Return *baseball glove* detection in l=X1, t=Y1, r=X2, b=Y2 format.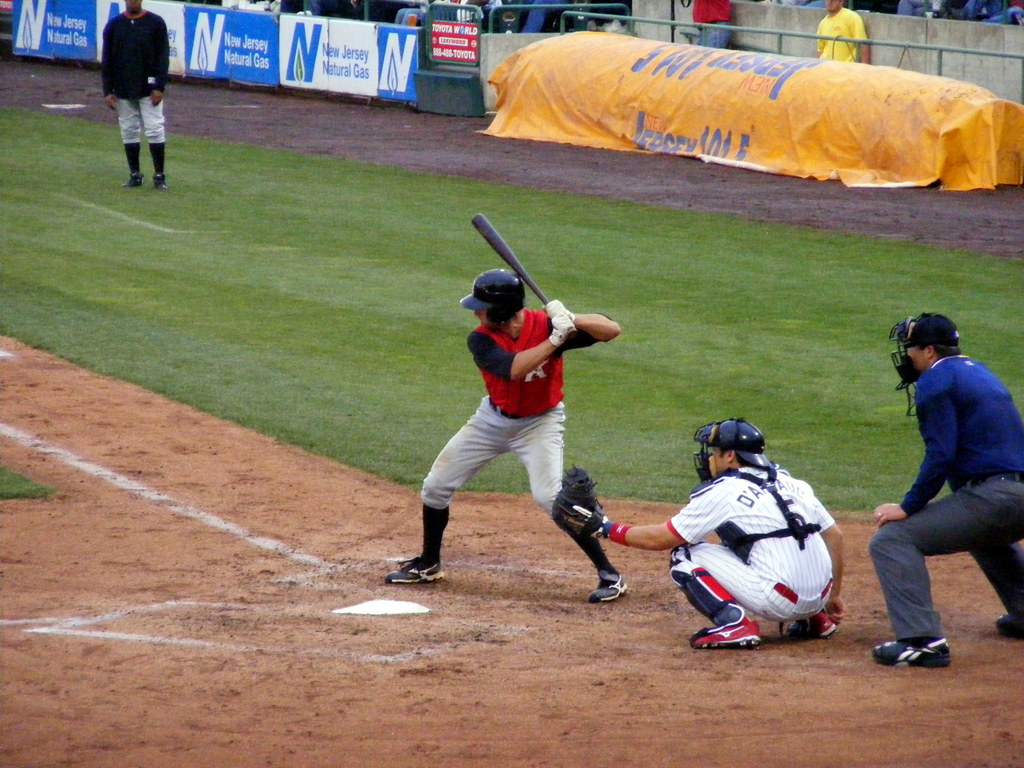
l=547, t=300, r=570, b=318.
